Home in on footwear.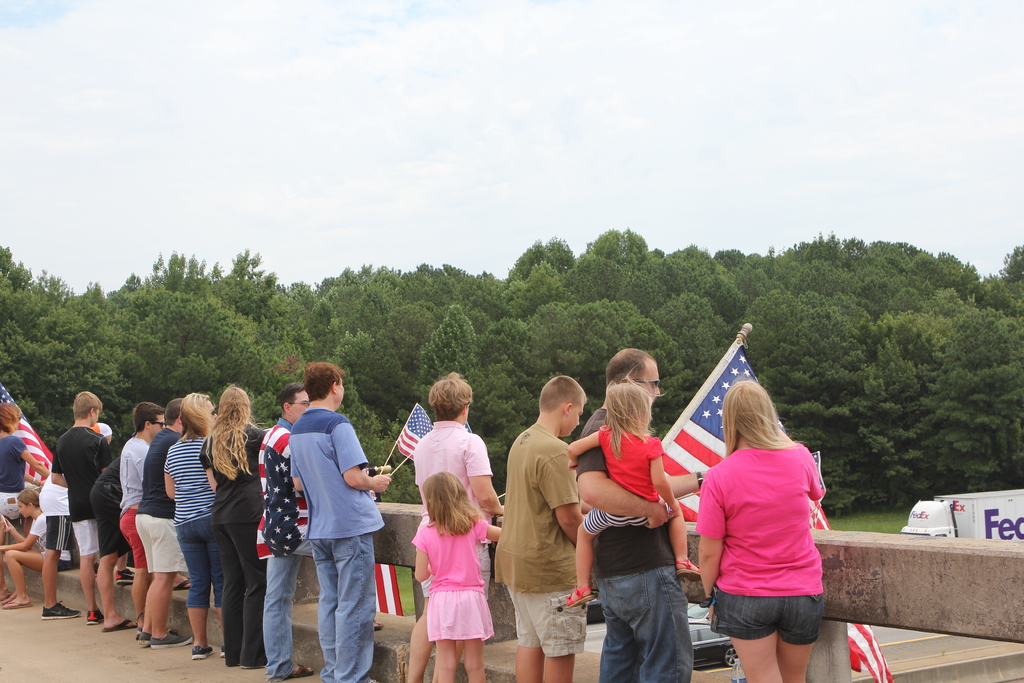
Homed in at x1=112, y1=566, x2=141, y2=587.
